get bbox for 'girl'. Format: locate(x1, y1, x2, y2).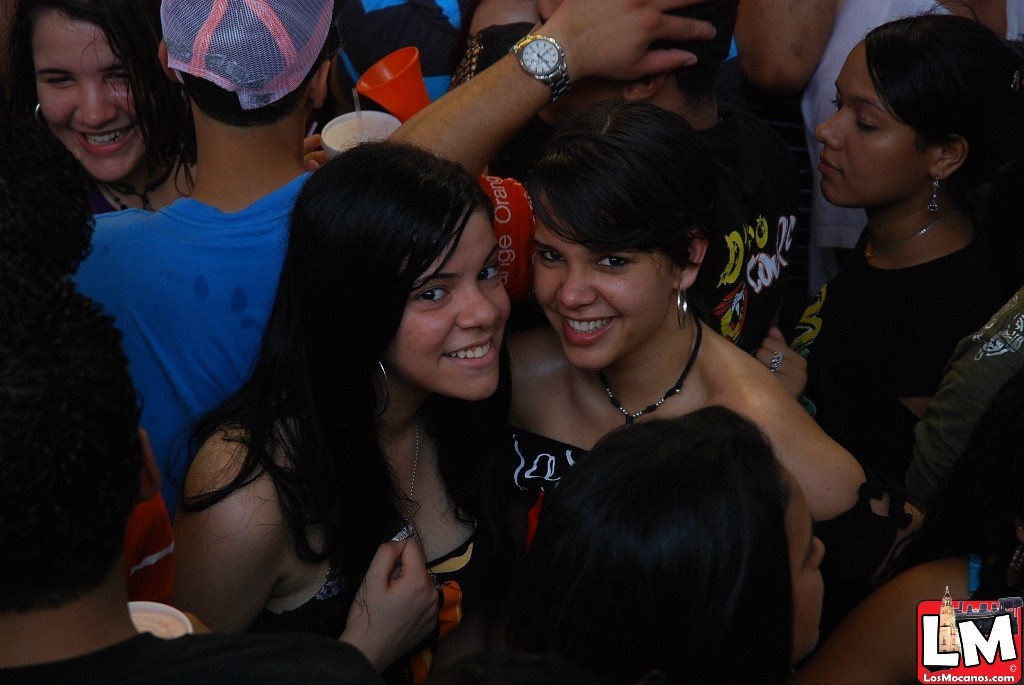
locate(750, 3, 1021, 458).
